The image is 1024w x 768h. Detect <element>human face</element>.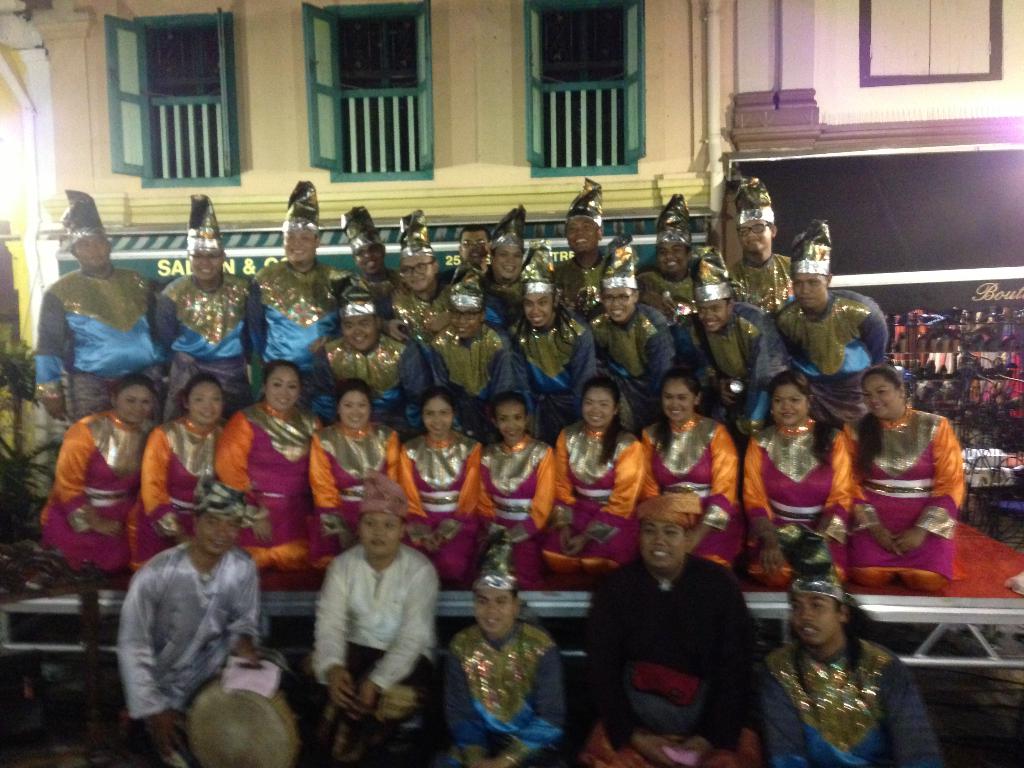
Detection: locate(424, 399, 450, 436).
